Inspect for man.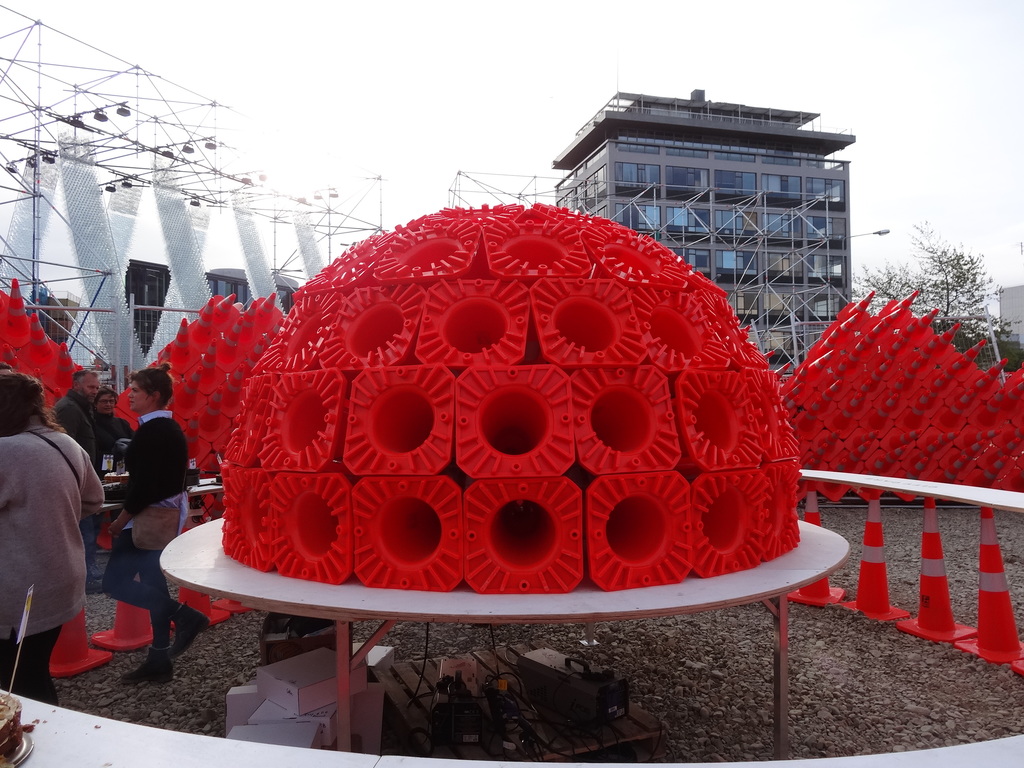
Inspection: Rect(102, 368, 216, 682).
